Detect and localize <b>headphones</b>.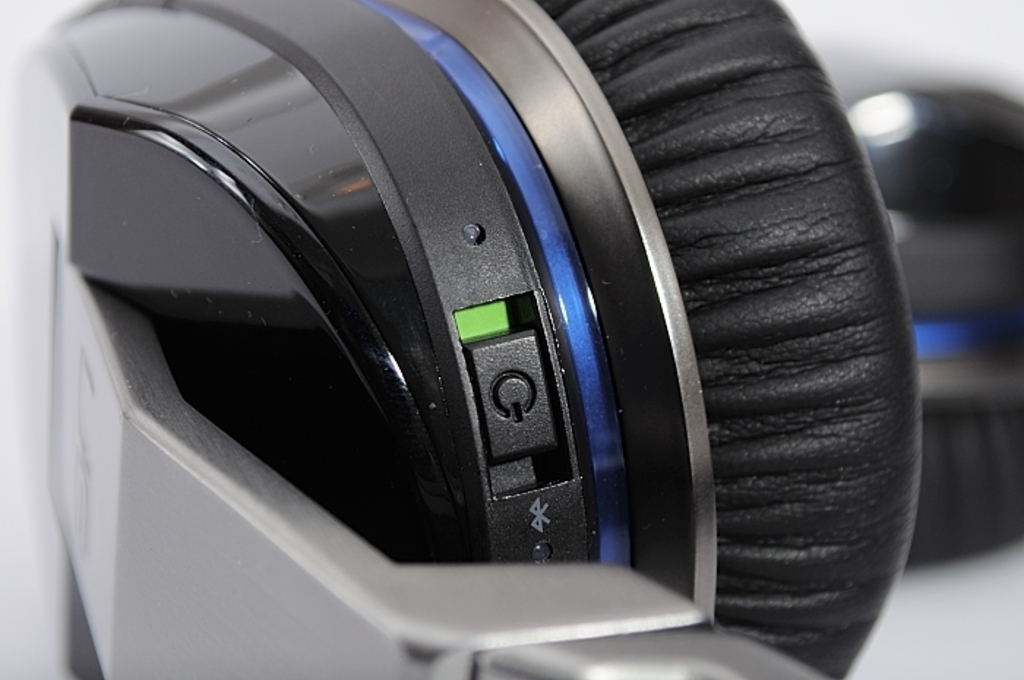
Localized at locate(0, 0, 1023, 679).
